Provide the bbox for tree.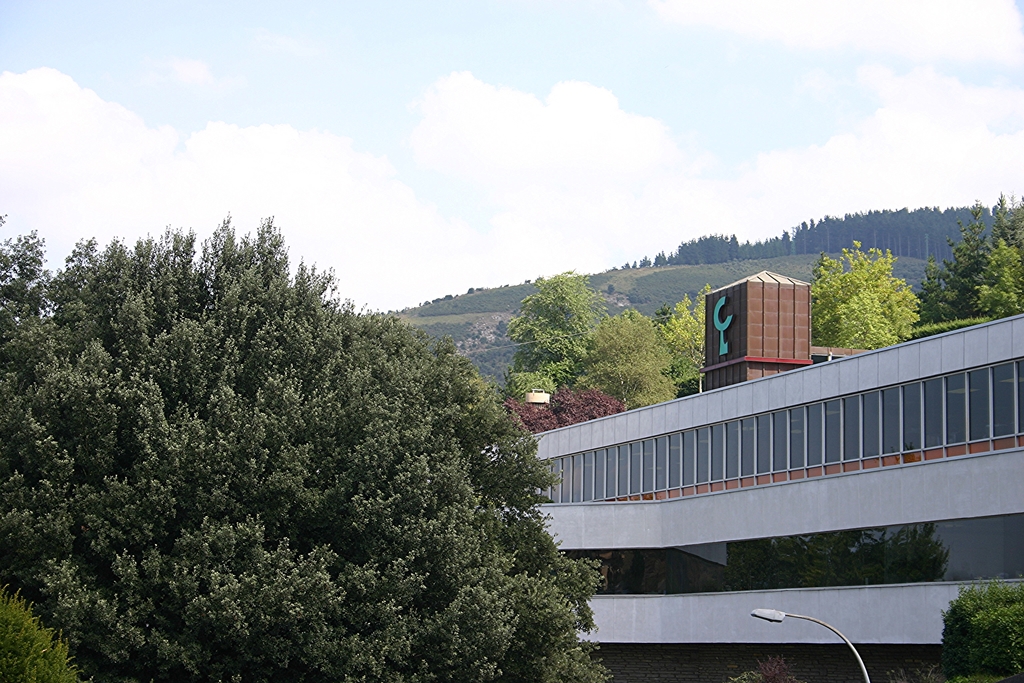
{"x1": 921, "y1": 188, "x2": 1023, "y2": 315}.
